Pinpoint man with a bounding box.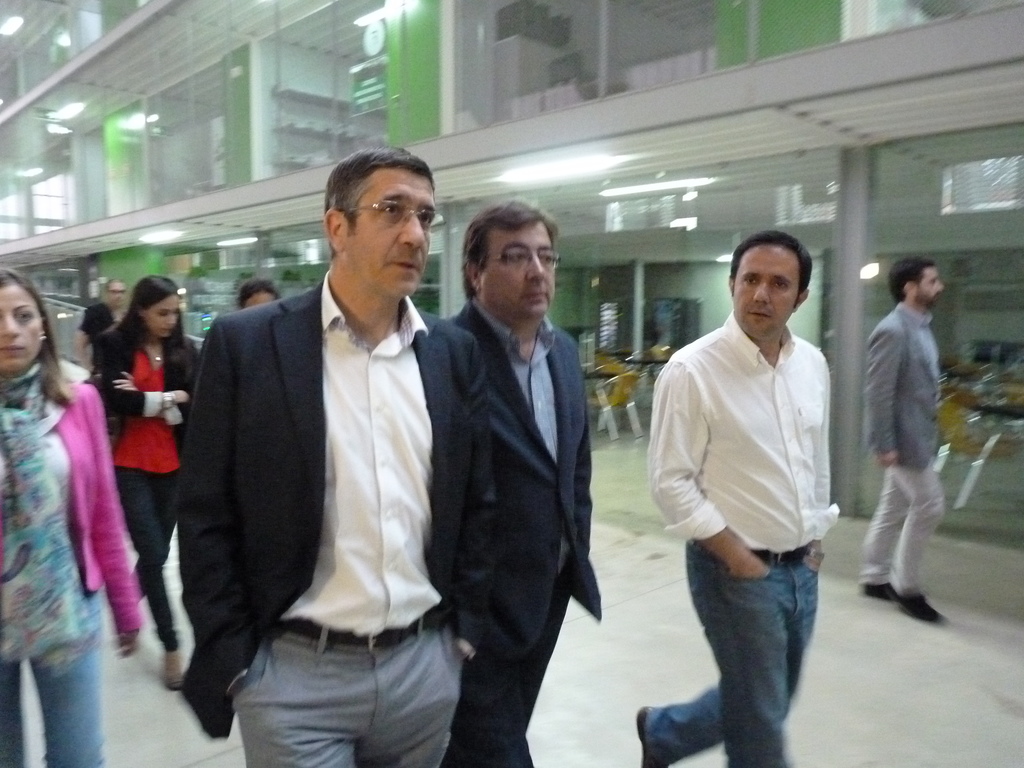
76/273/129/373.
